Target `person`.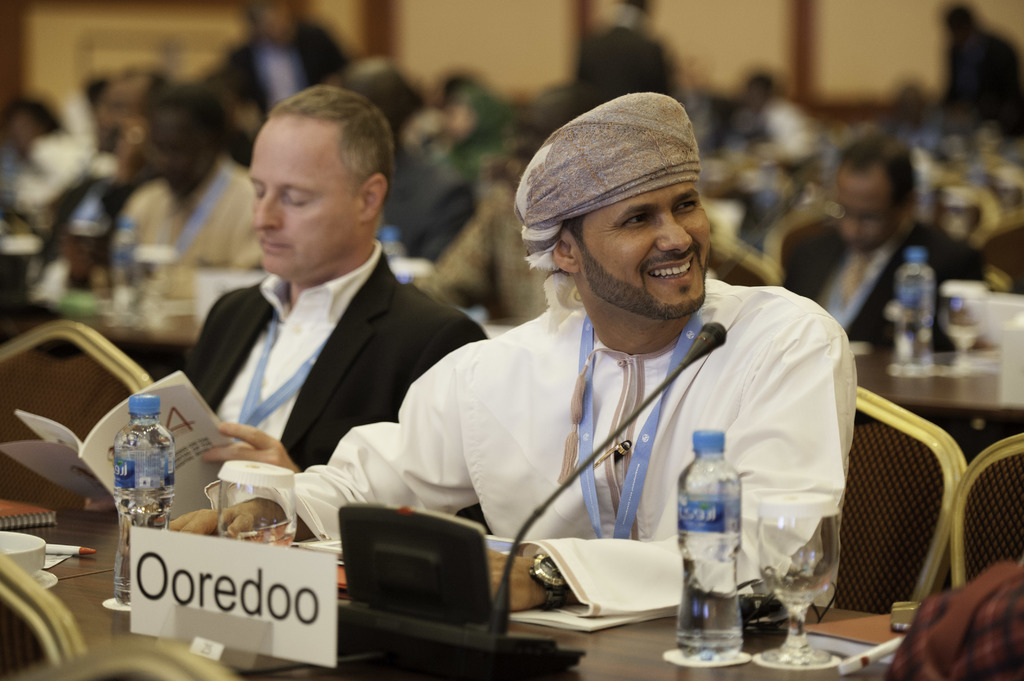
Target region: (x1=161, y1=92, x2=848, y2=625).
